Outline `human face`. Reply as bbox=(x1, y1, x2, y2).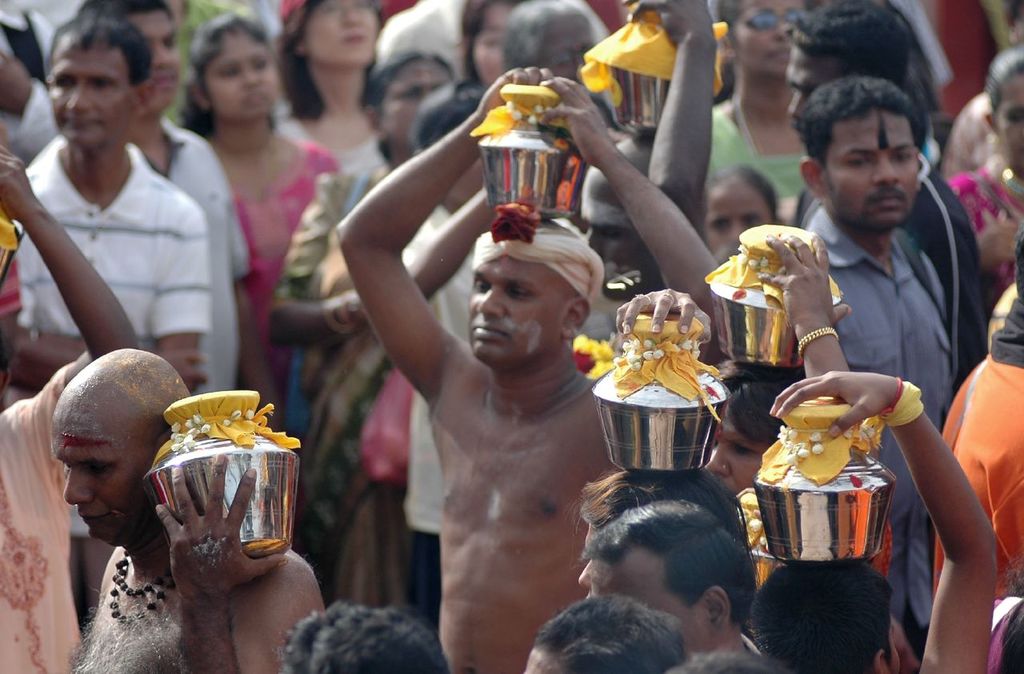
bbox=(48, 390, 154, 556).
